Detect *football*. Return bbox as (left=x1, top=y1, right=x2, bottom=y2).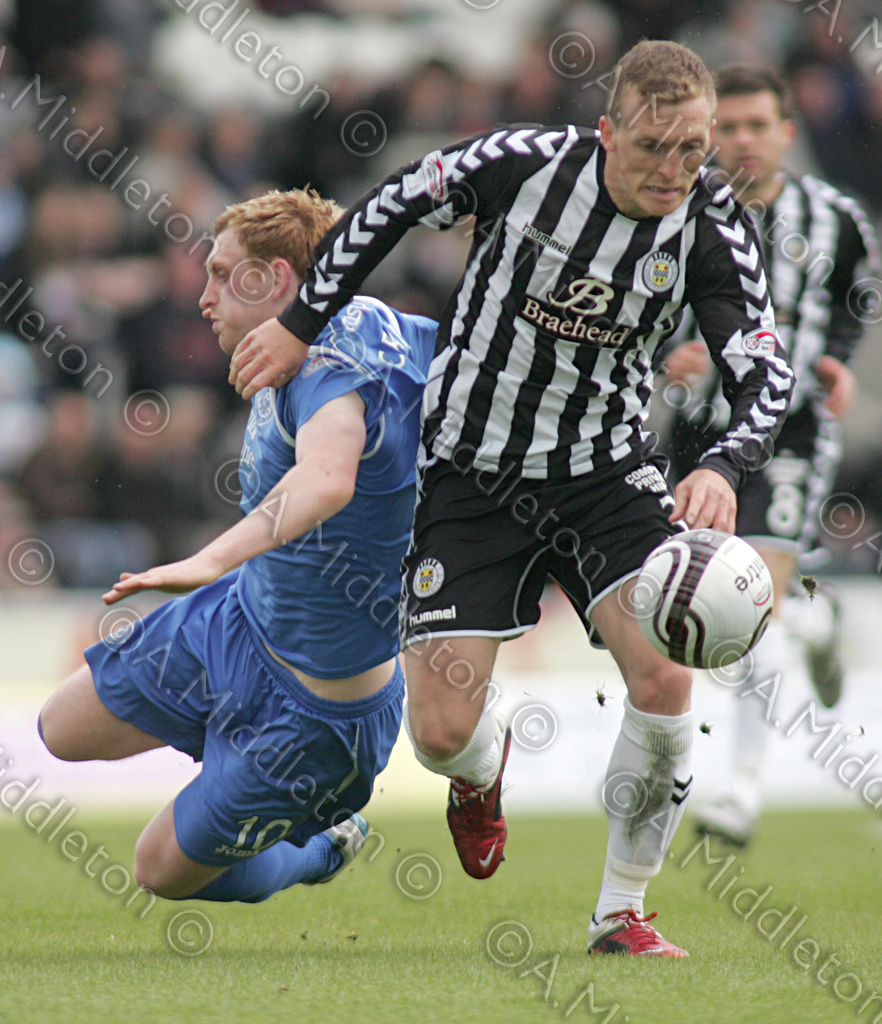
(left=632, top=525, right=773, bottom=670).
